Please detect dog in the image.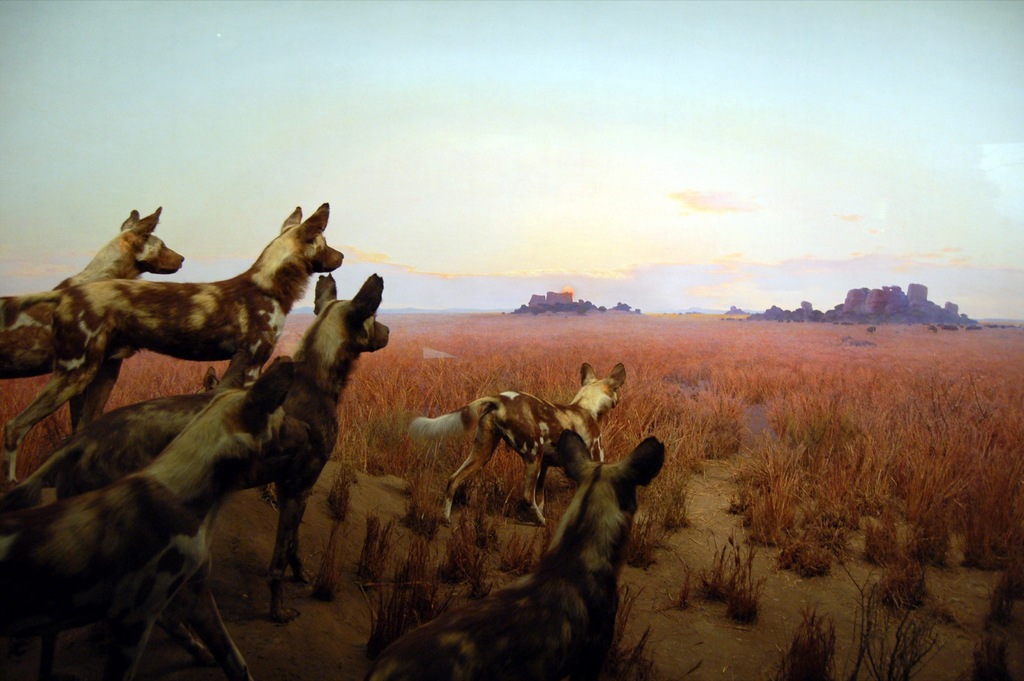
(409,364,624,529).
